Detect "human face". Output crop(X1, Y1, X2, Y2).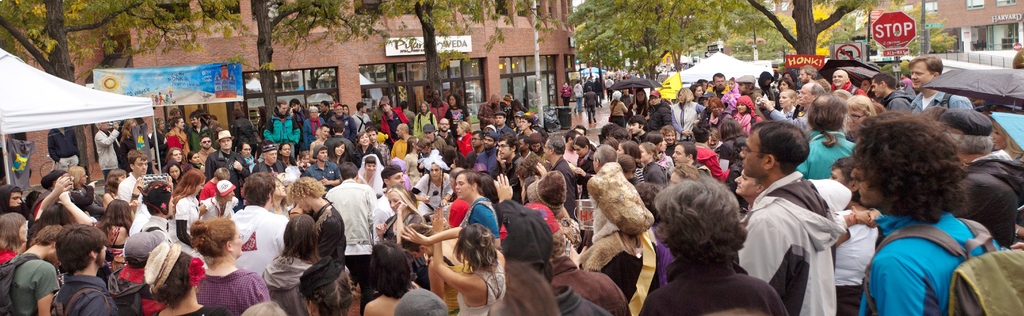
crop(631, 122, 637, 133).
